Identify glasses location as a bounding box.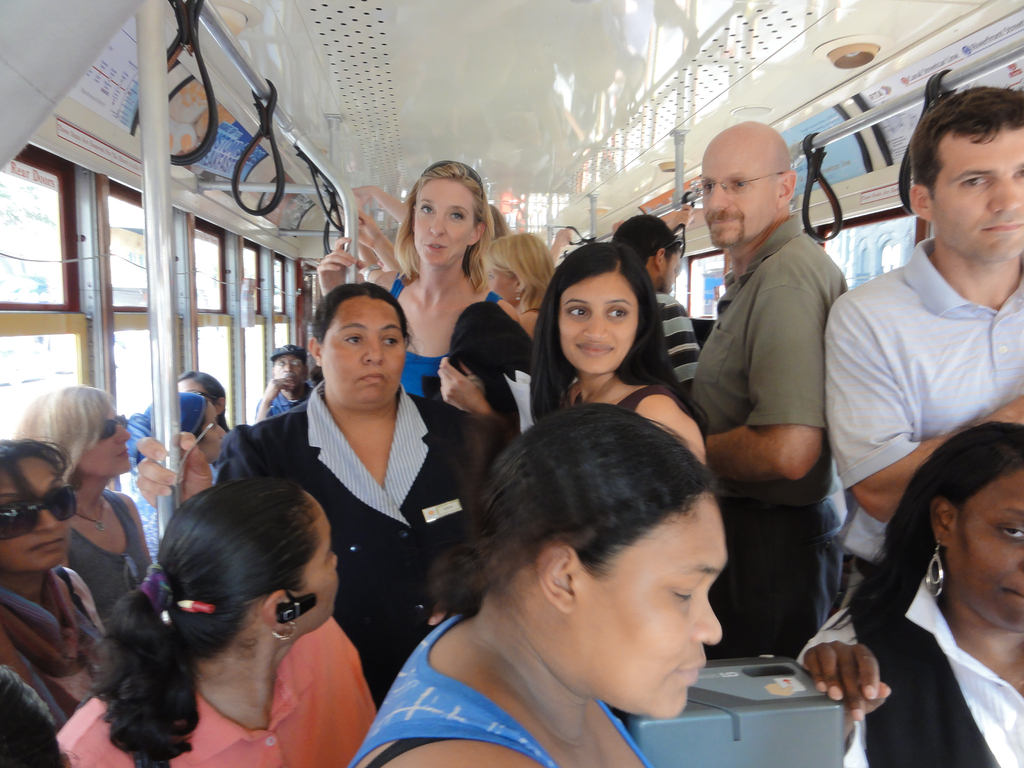
{"x1": 100, "y1": 413, "x2": 131, "y2": 442}.
